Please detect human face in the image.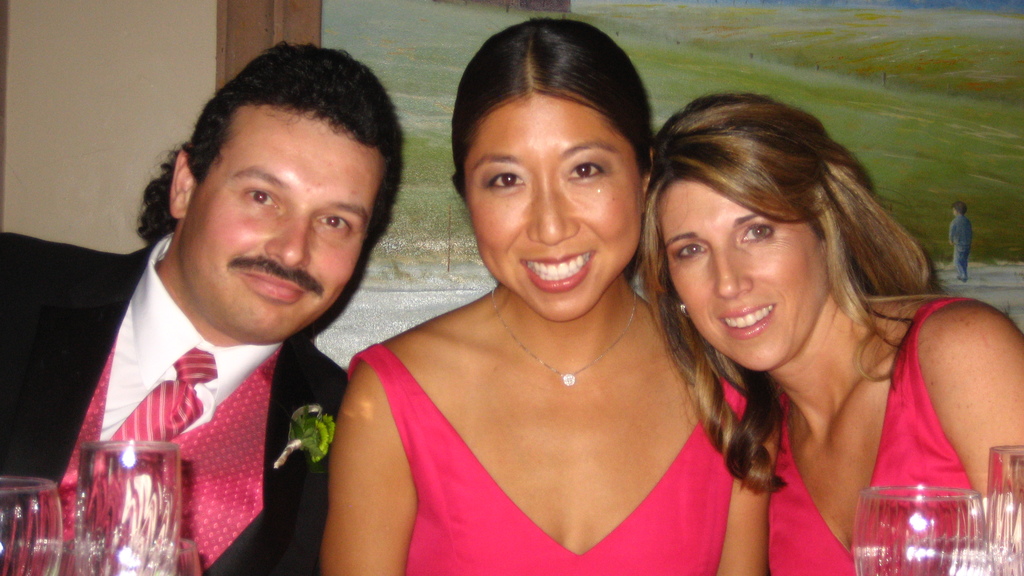
{"x1": 178, "y1": 104, "x2": 404, "y2": 324}.
